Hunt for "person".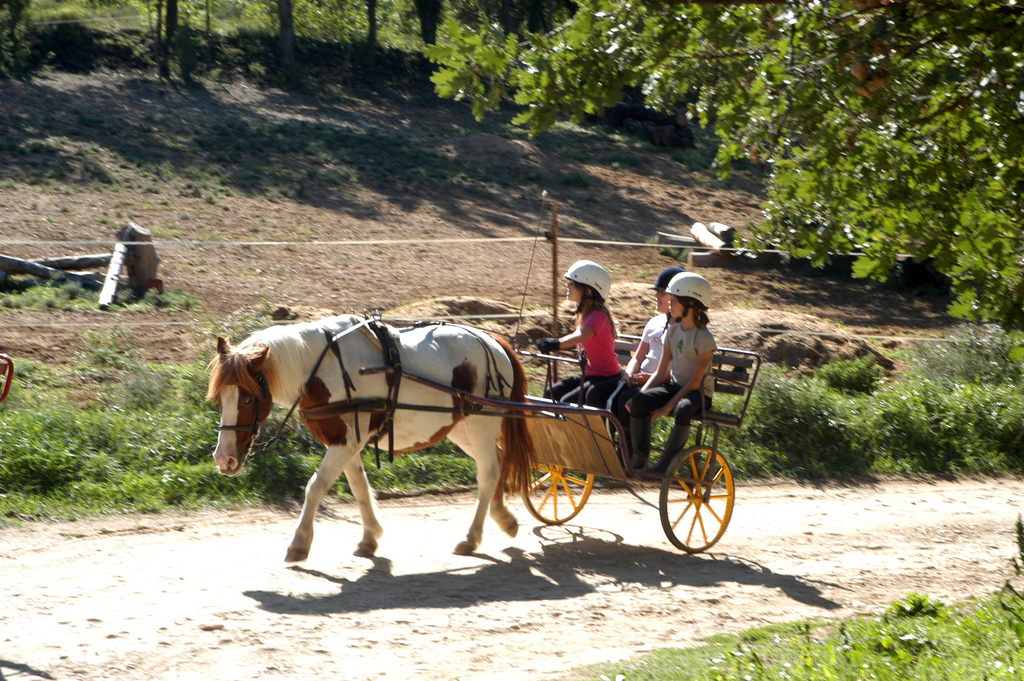
Hunted down at Rect(631, 269, 715, 479).
